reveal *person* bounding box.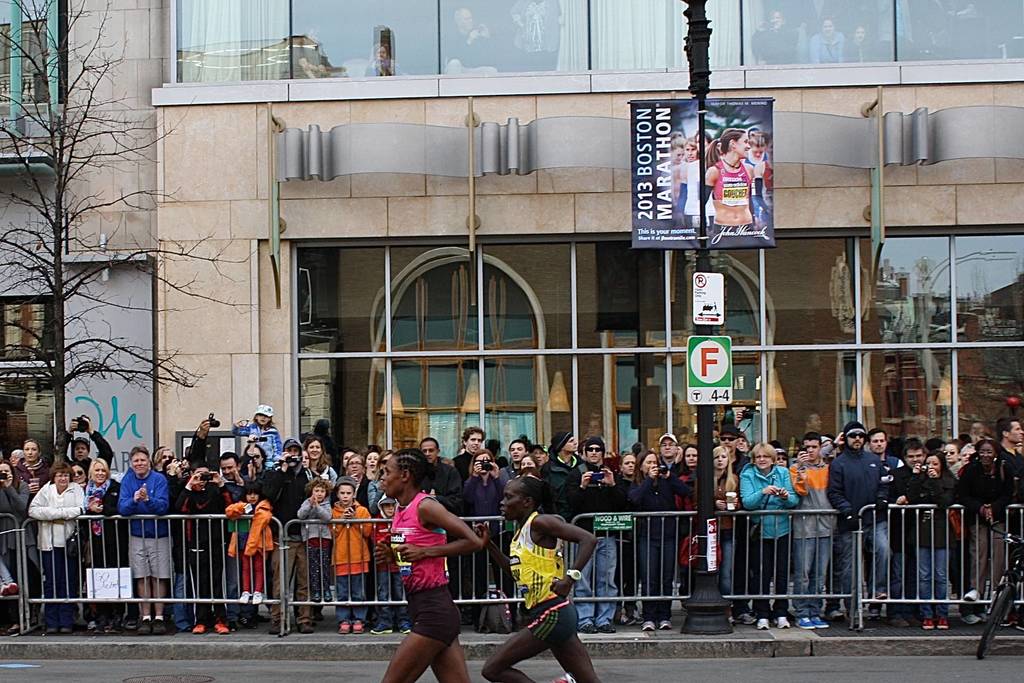
Revealed: pyautogui.locateOnScreen(664, 444, 709, 611).
